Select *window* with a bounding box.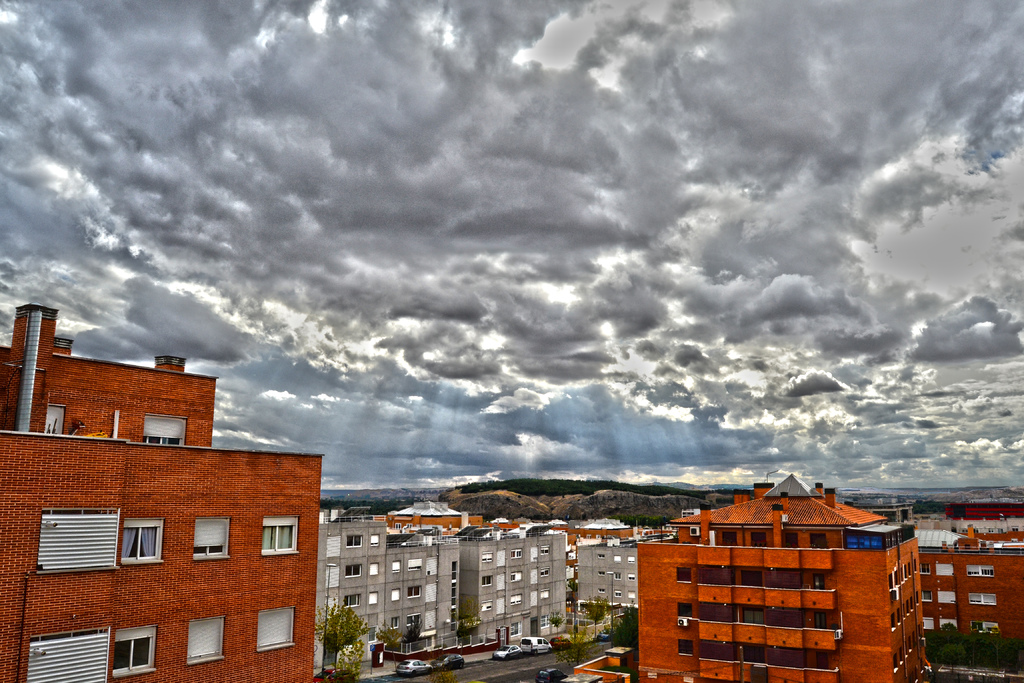
bbox=(740, 608, 765, 625).
